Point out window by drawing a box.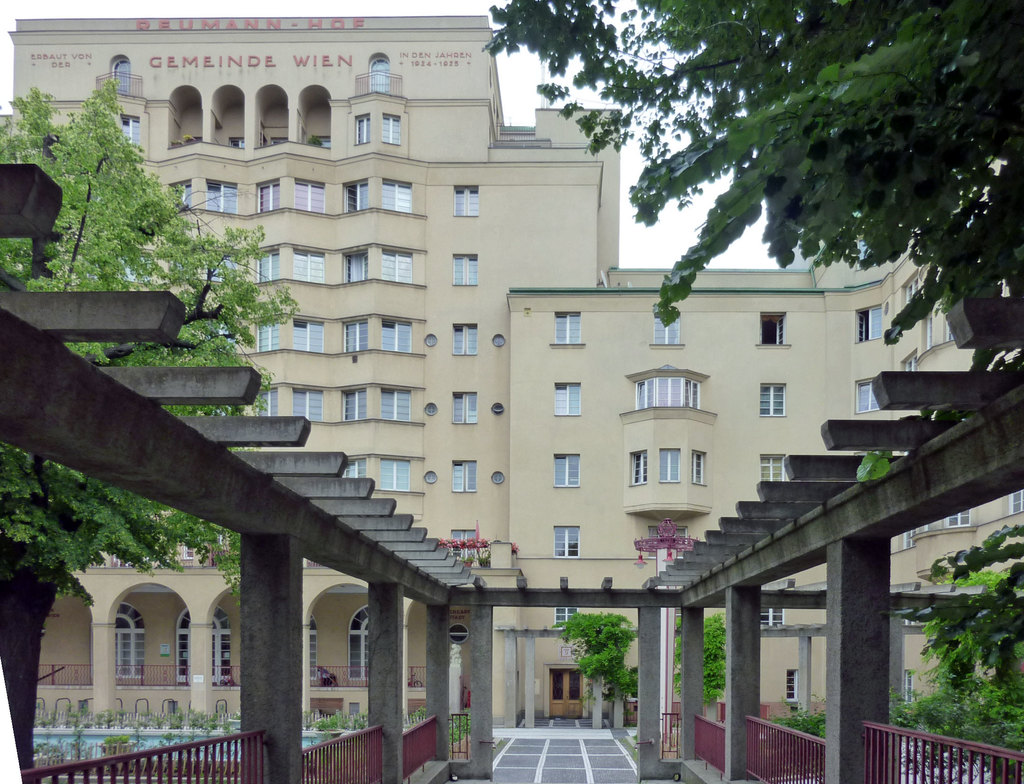
rect(381, 111, 402, 147).
